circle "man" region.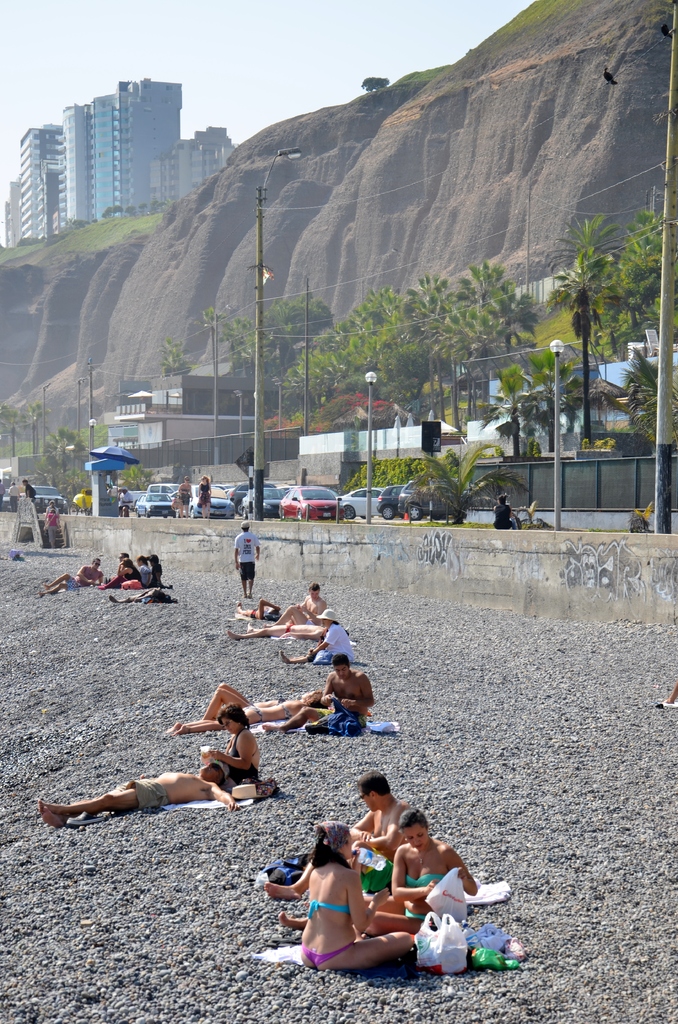
Region: [225,620,328,641].
